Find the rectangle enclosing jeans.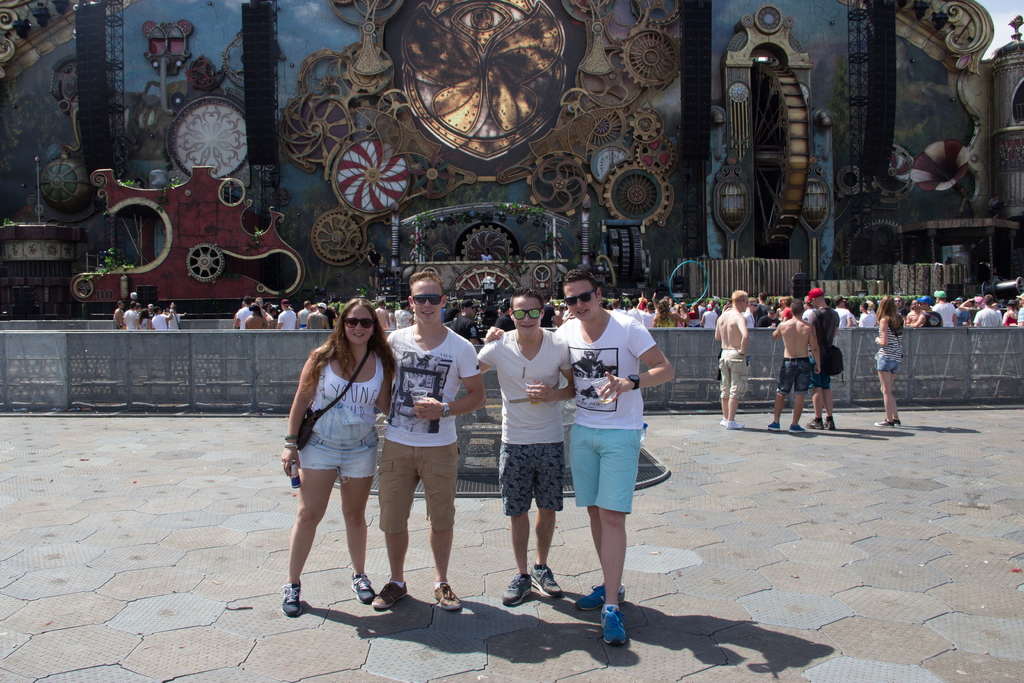
[298,424,381,485].
